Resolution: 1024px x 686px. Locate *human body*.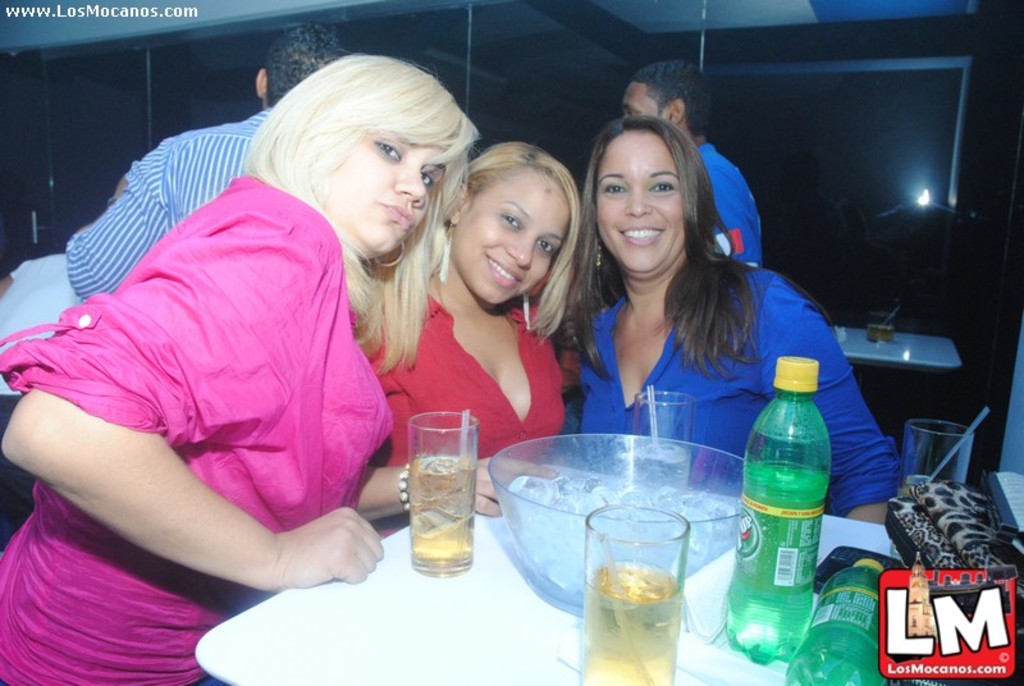
<region>689, 147, 767, 278</region>.
